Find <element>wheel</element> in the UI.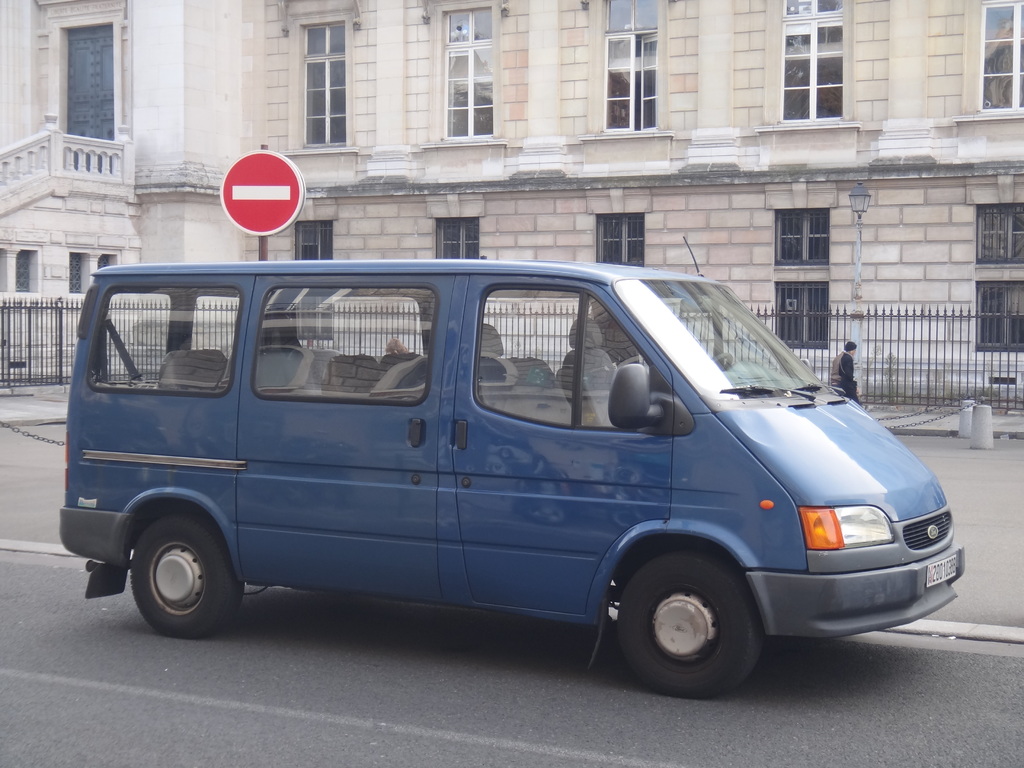
UI element at {"left": 125, "top": 516, "right": 247, "bottom": 637}.
